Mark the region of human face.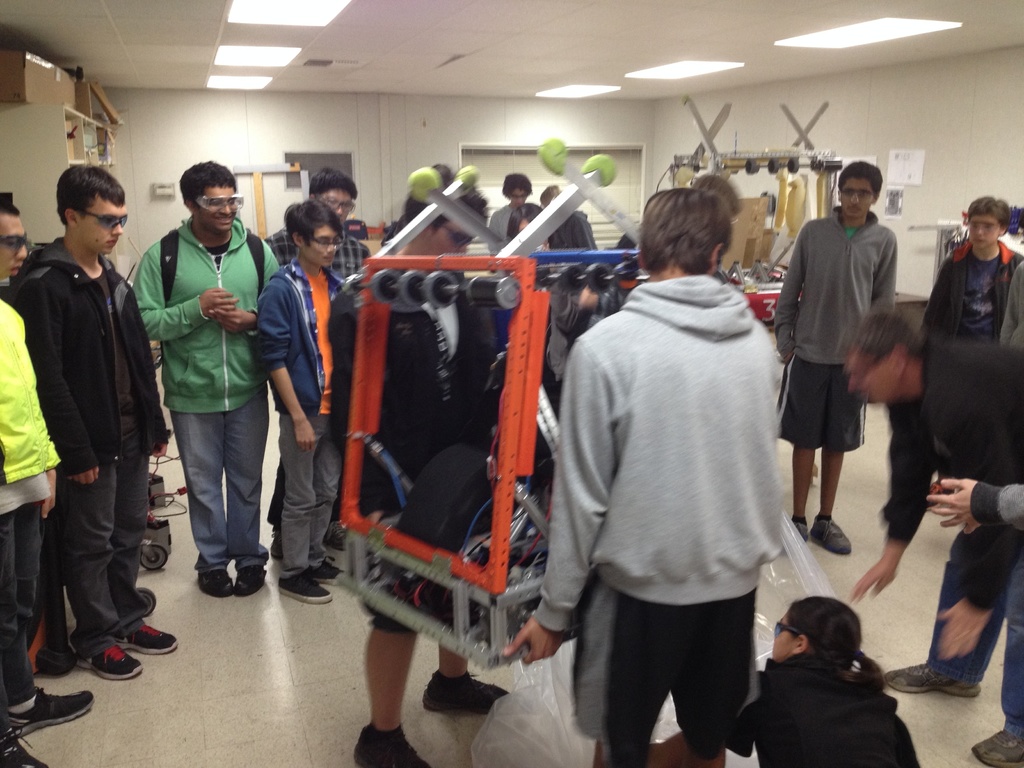
Region: {"x1": 204, "y1": 182, "x2": 242, "y2": 236}.
